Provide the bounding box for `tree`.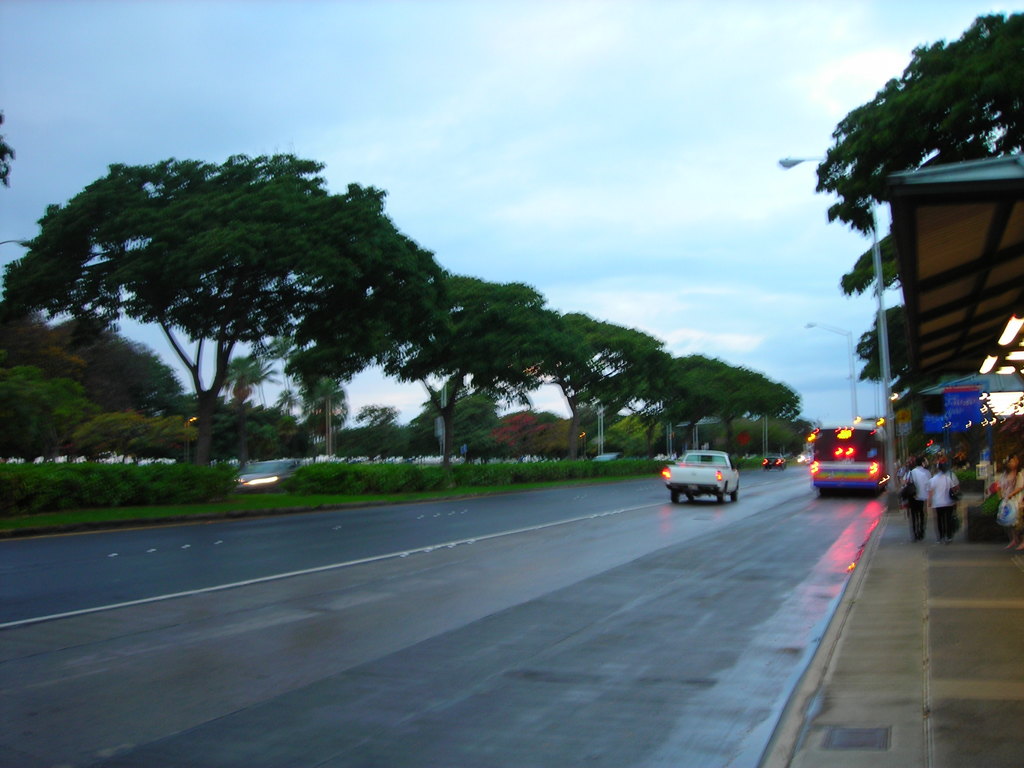
(0,145,451,465).
